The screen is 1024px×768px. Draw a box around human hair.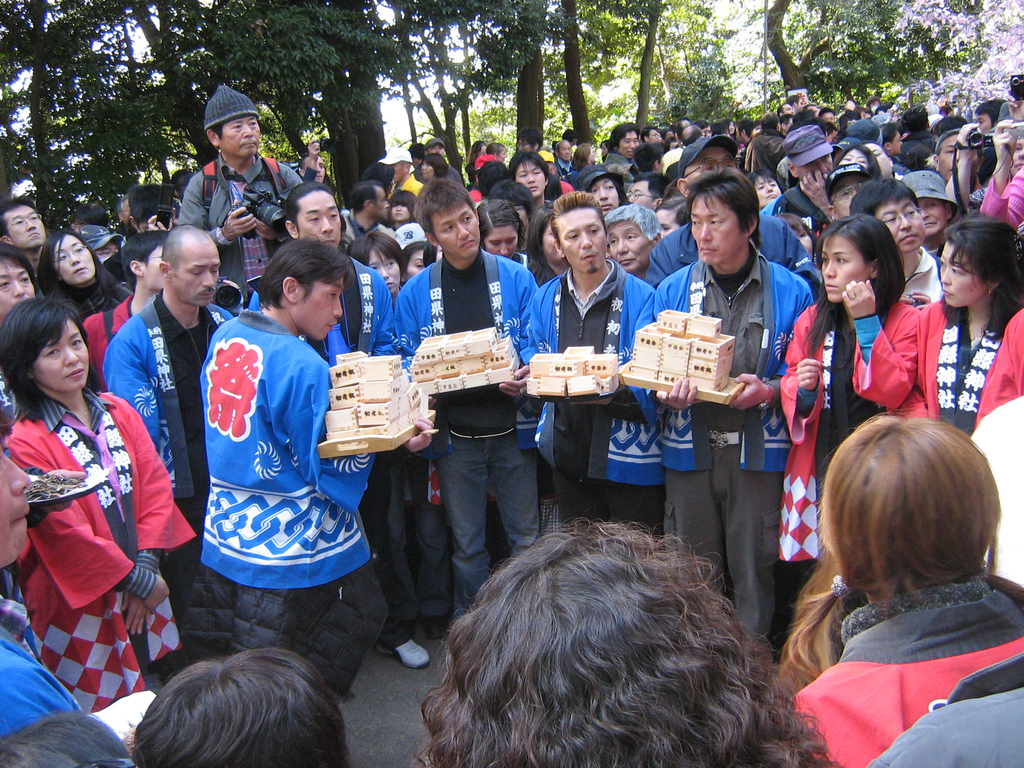
region(131, 185, 163, 228).
